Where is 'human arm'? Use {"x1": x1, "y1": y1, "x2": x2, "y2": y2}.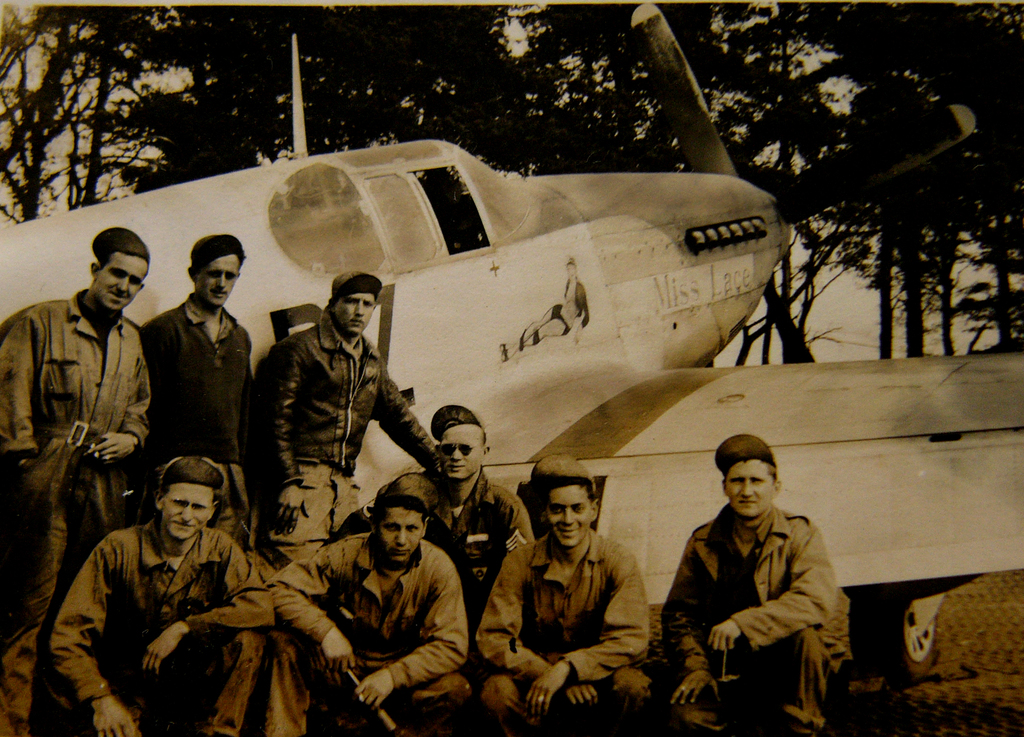
{"x1": 82, "y1": 334, "x2": 151, "y2": 464}.
